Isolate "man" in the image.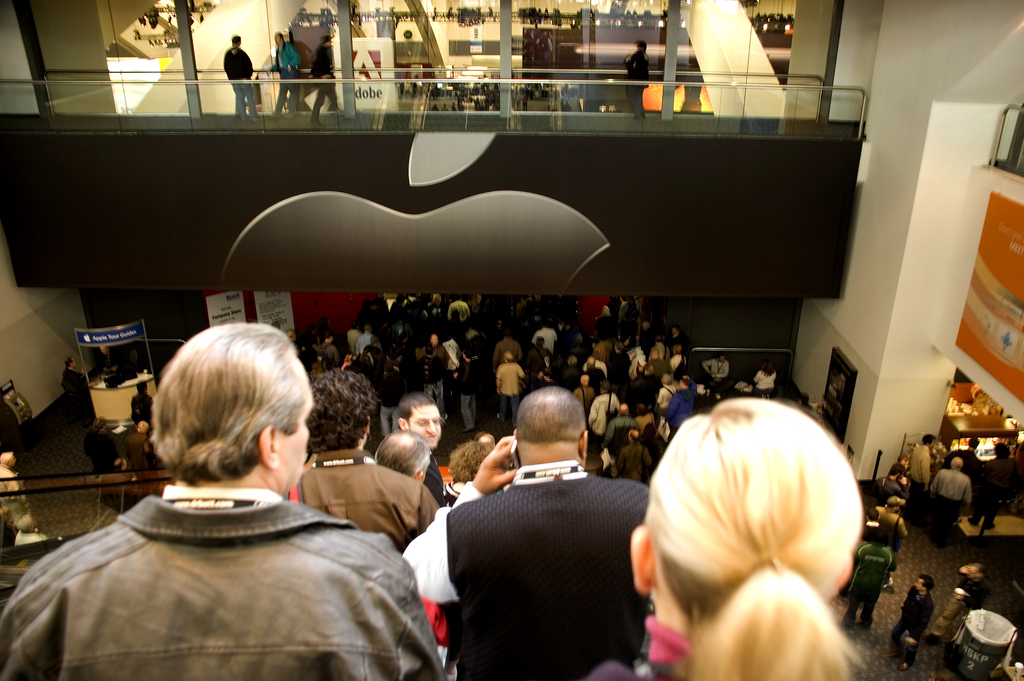
Isolated region: x1=266, y1=36, x2=300, y2=119.
